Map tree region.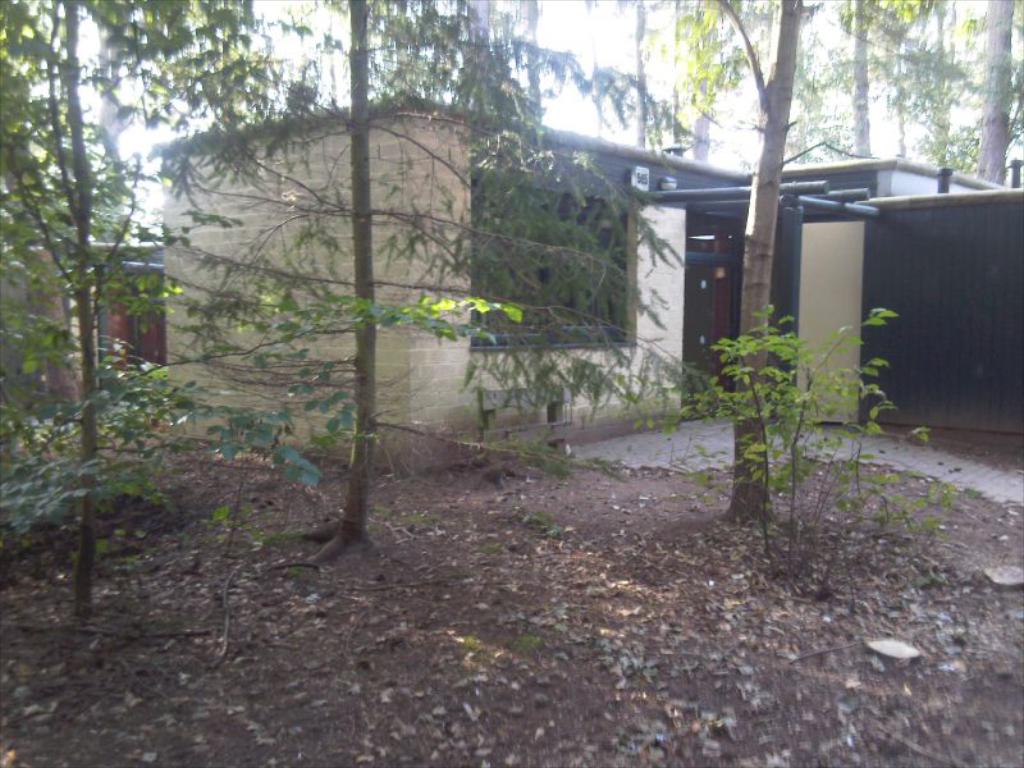
Mapped to (left=0, top=0, right=259, bottom=623).
